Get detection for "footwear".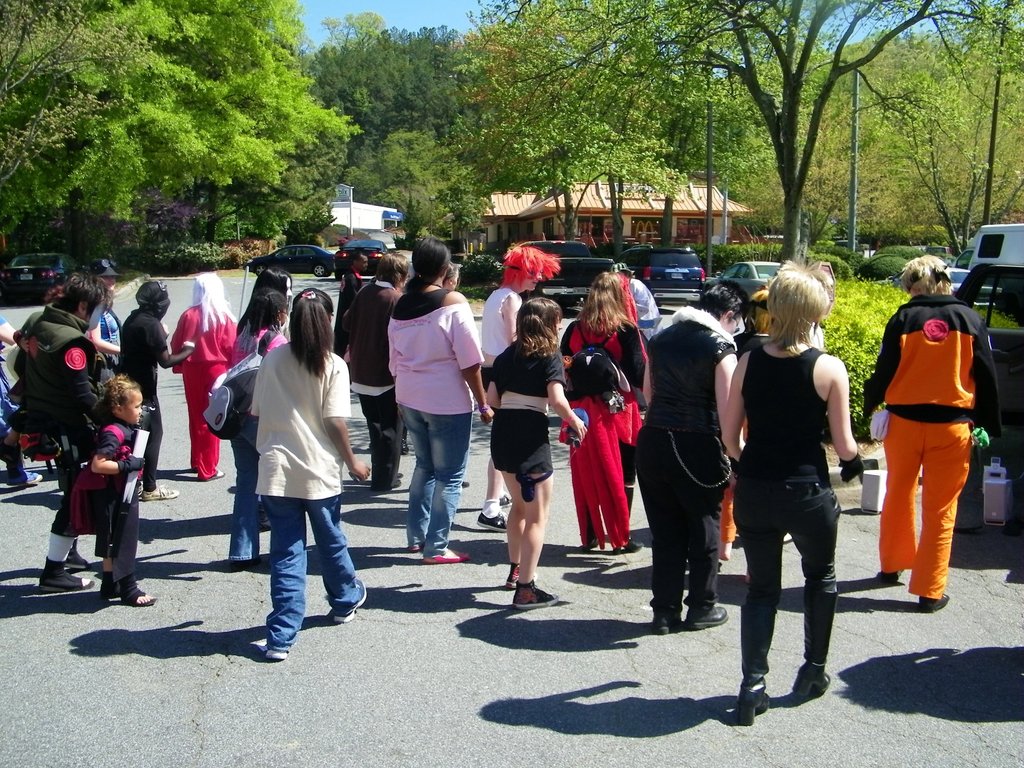
Detection: [x1=428, y1=548, x2=465, y2=560].
